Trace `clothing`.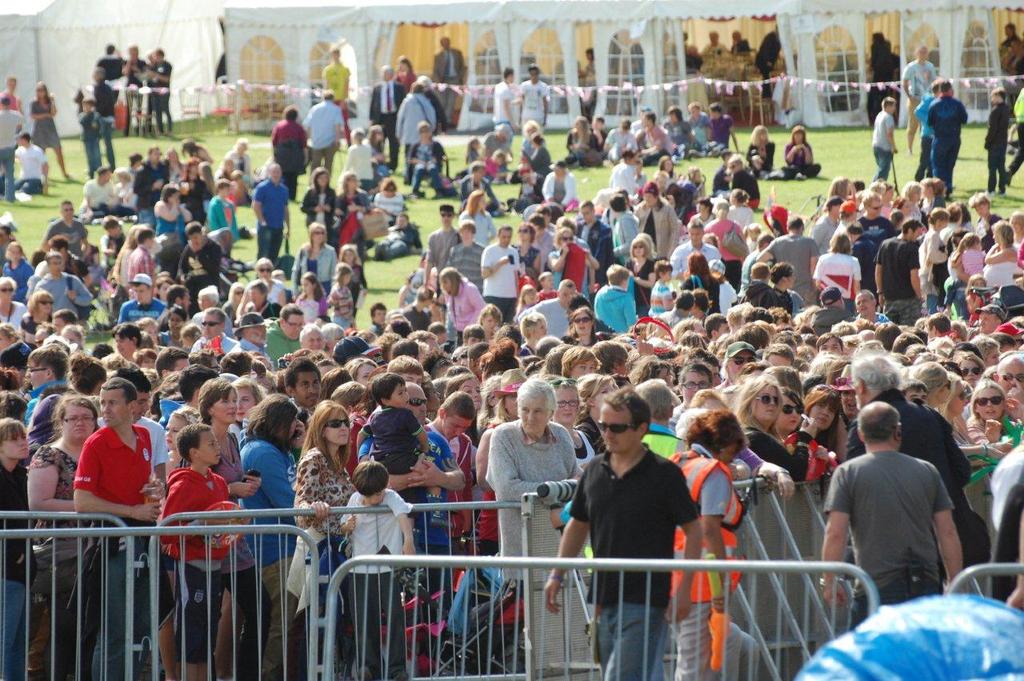
Traced to [894, 57, 943, 114].
